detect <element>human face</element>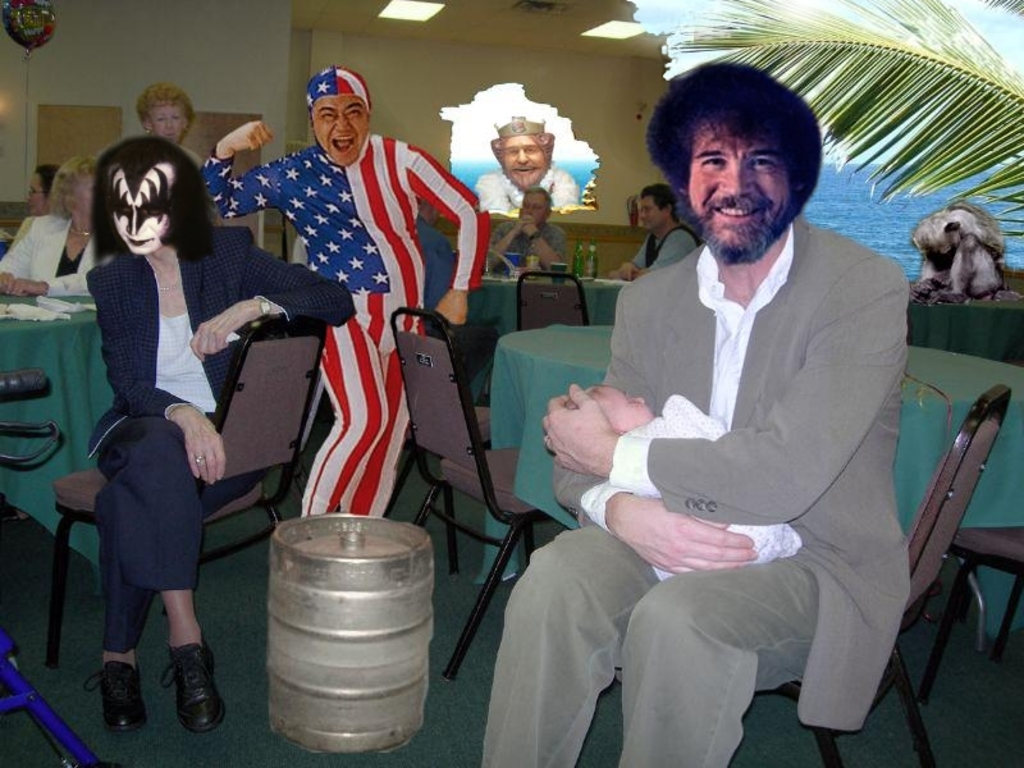
[513, 192, 550, 227]
